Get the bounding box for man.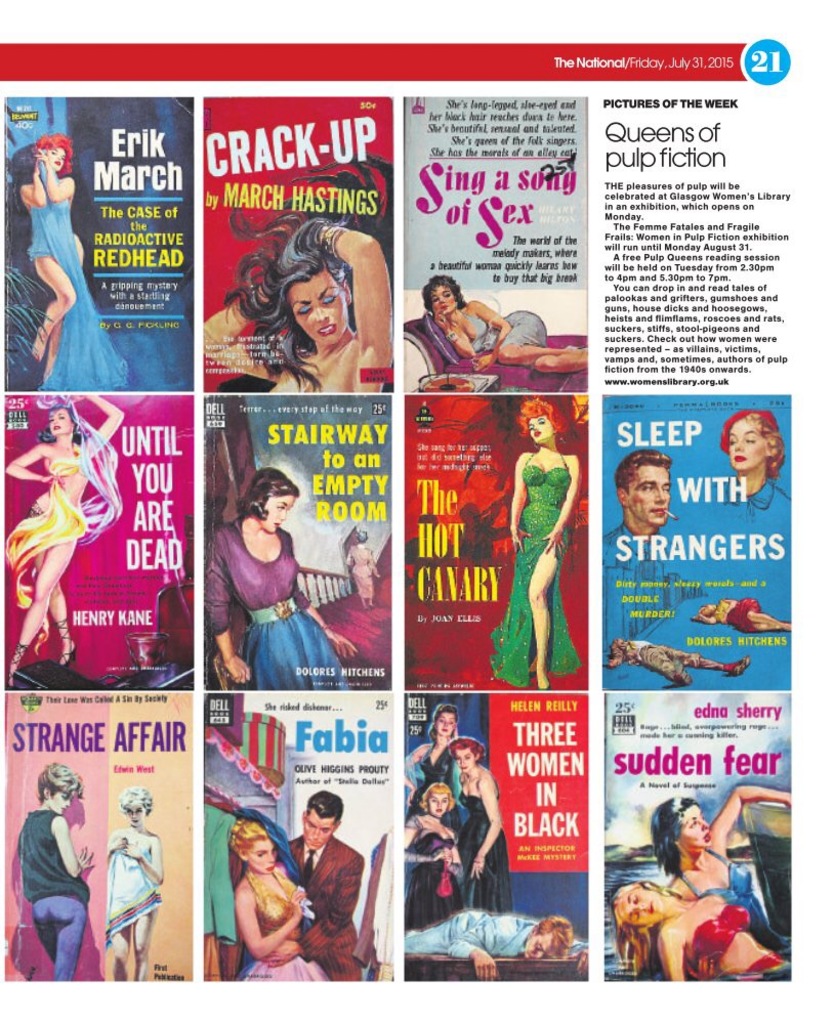
locate(403, 902, 589, 977).
